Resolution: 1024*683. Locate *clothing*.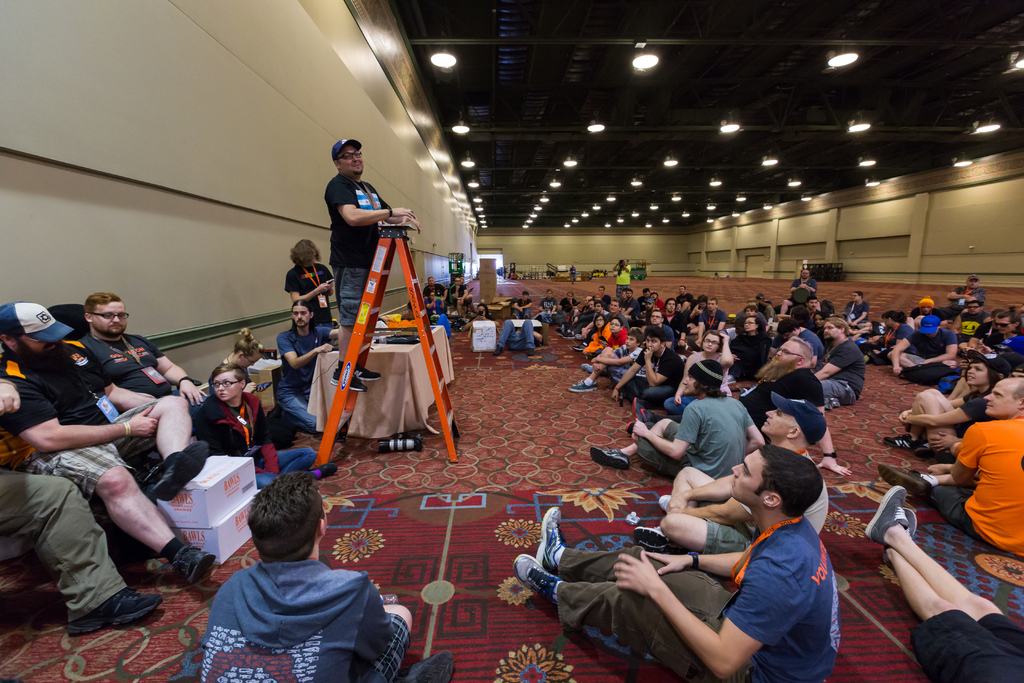
bbox(637, 336, 689, 412).
